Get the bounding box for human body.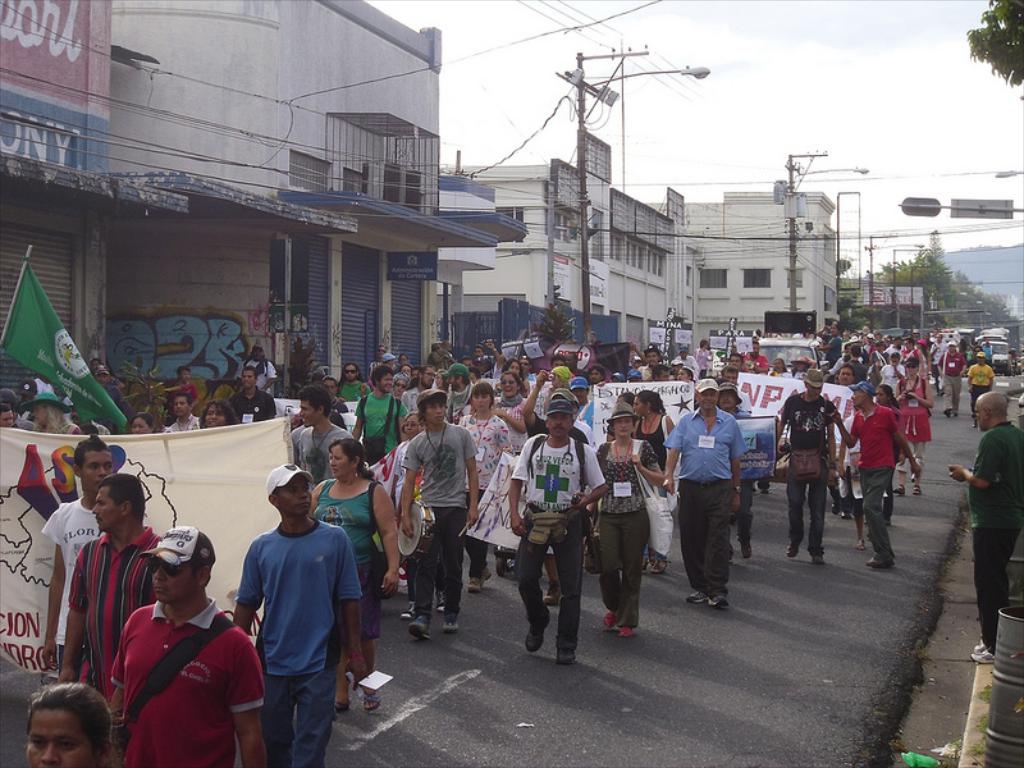
x1=42, y1=436, x2=114, y2=669.
